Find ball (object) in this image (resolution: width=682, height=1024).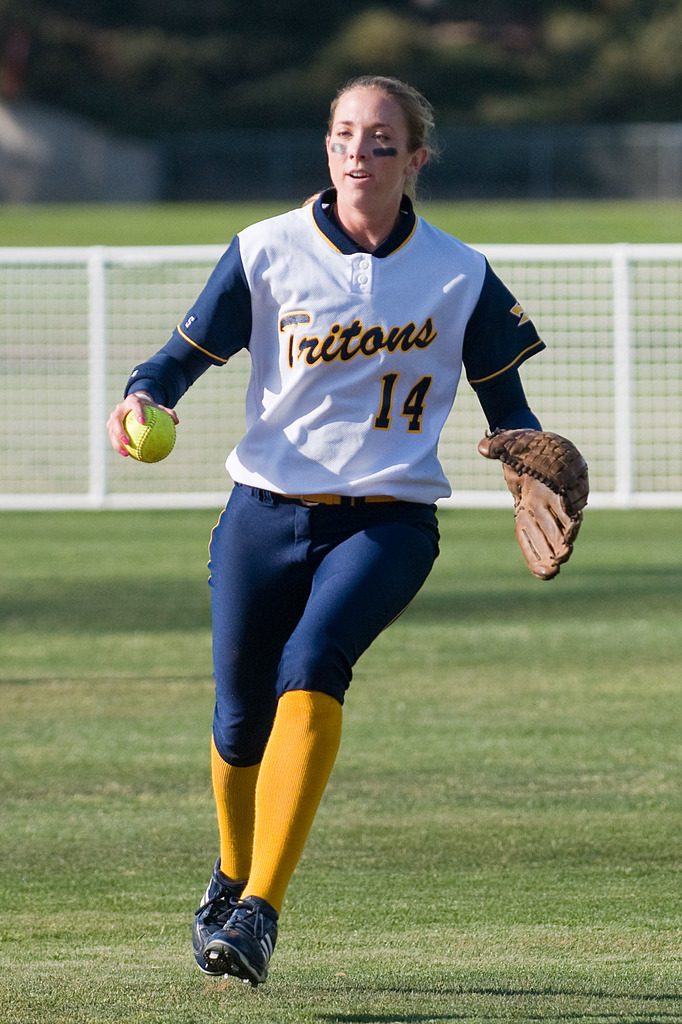
127 404 178 467.
